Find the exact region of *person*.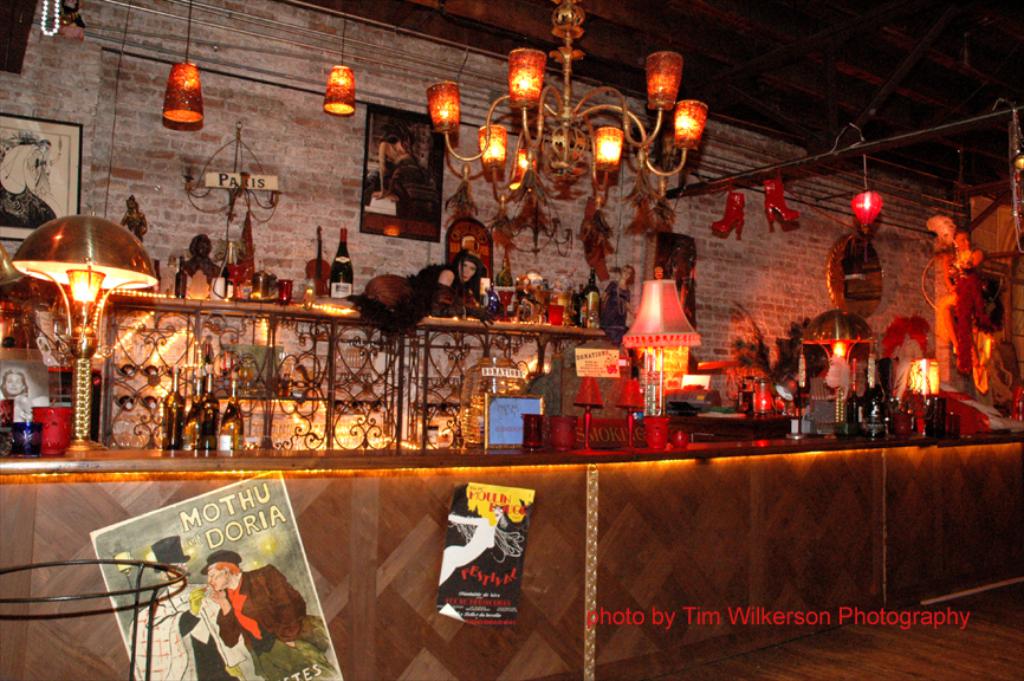
Exact region: l=197, t=550, r=333, b=670.
